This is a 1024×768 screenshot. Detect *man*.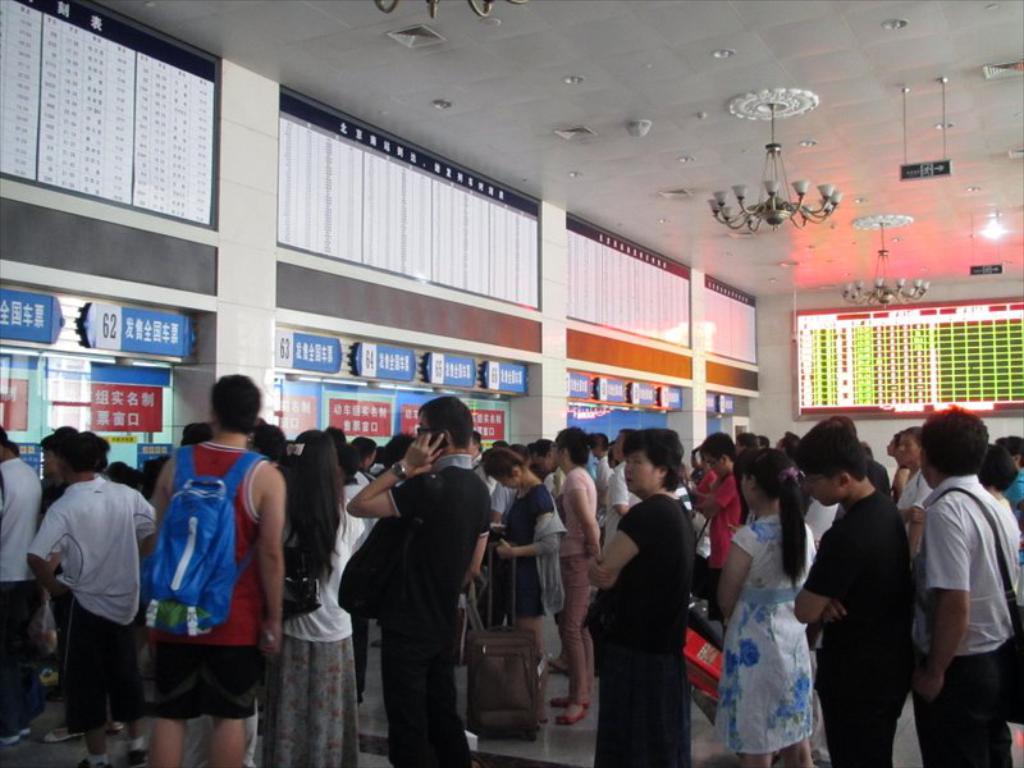
{"x1": 344, "y1": 396, "x2": 494, "y2": 767}.
